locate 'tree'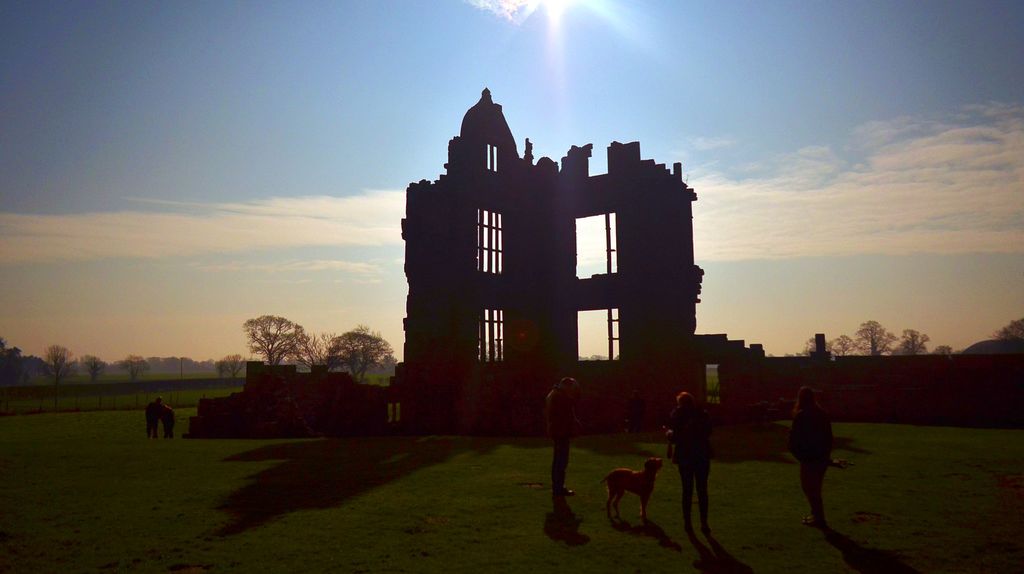
region(896, 323, 931, 349)
